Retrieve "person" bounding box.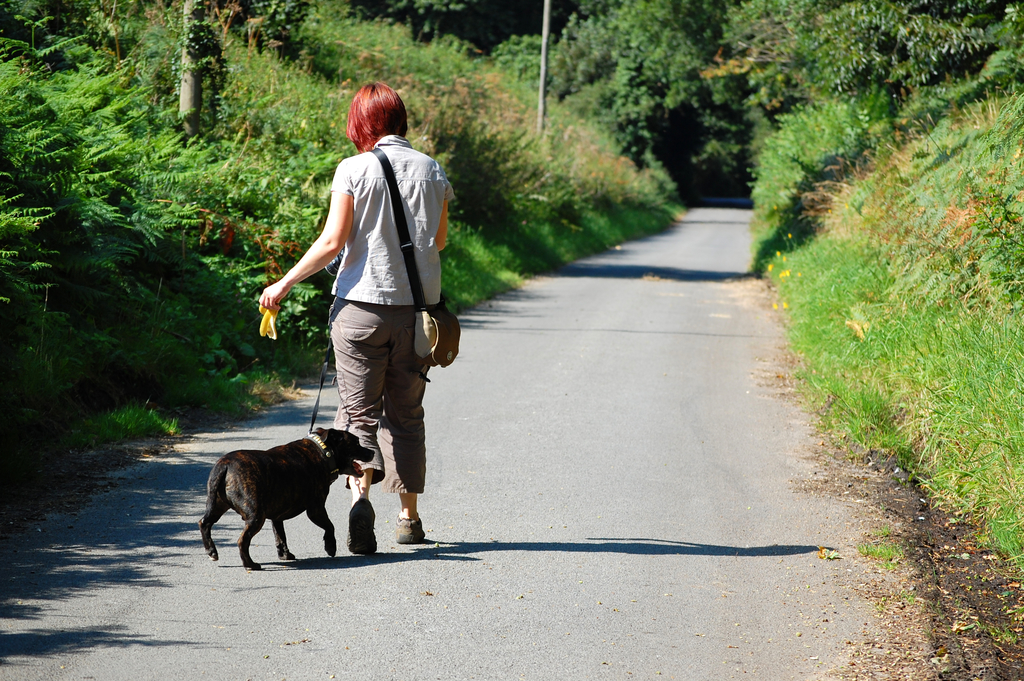
Bounding box: 260:83:455:556.
